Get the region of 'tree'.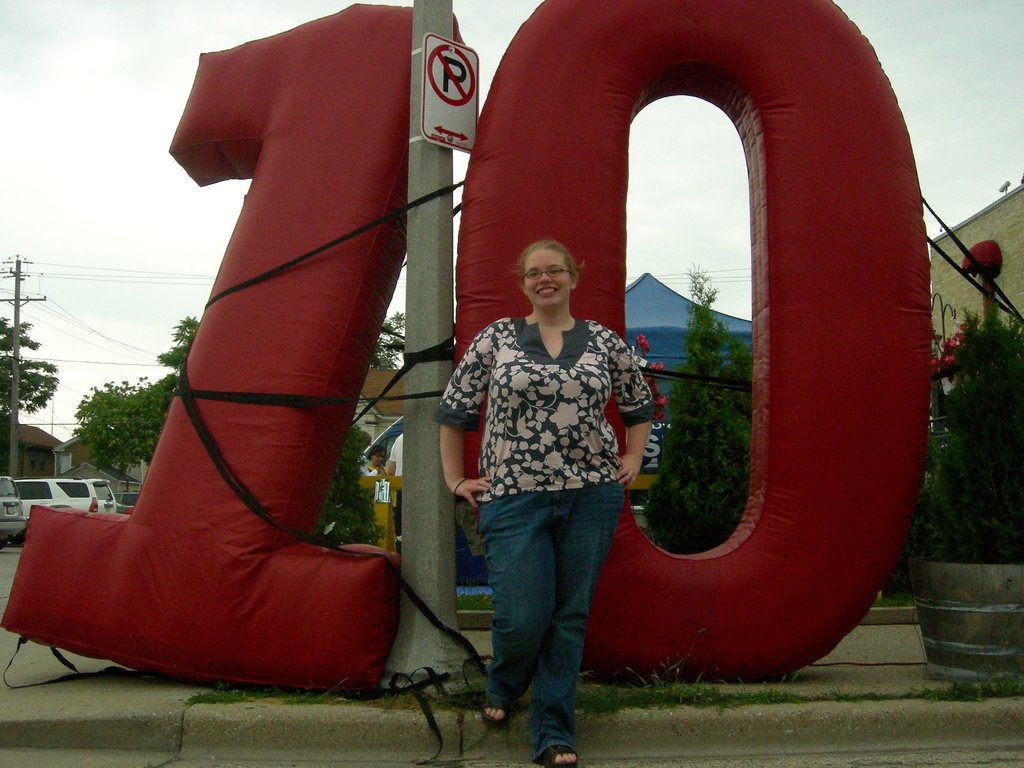
box(369, 311, 405, 371).
